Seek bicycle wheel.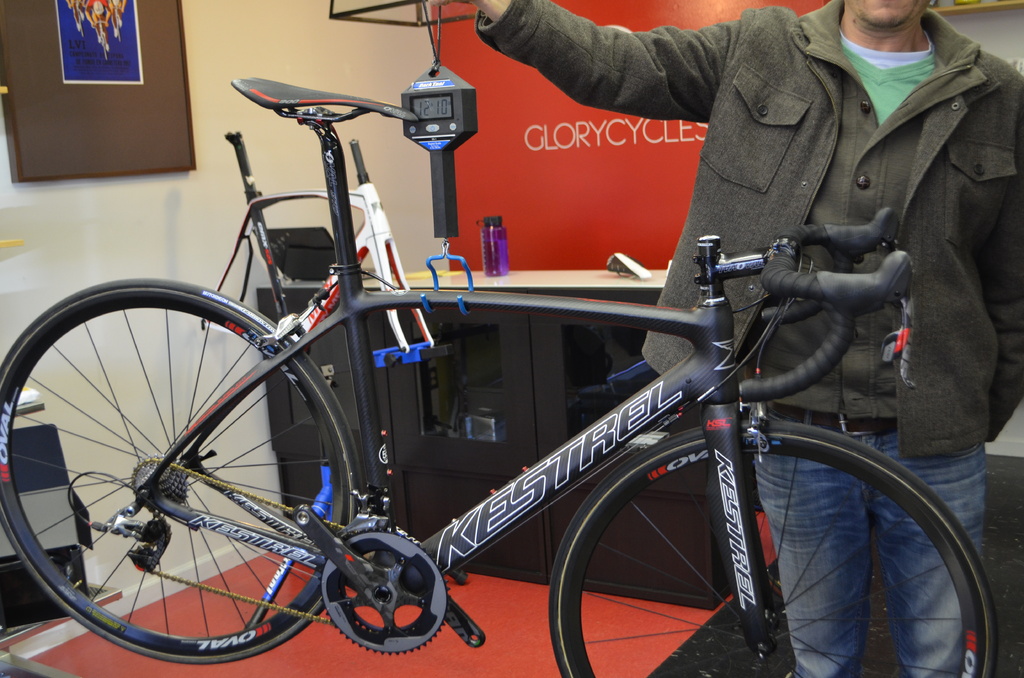
538 410 1000 677.
